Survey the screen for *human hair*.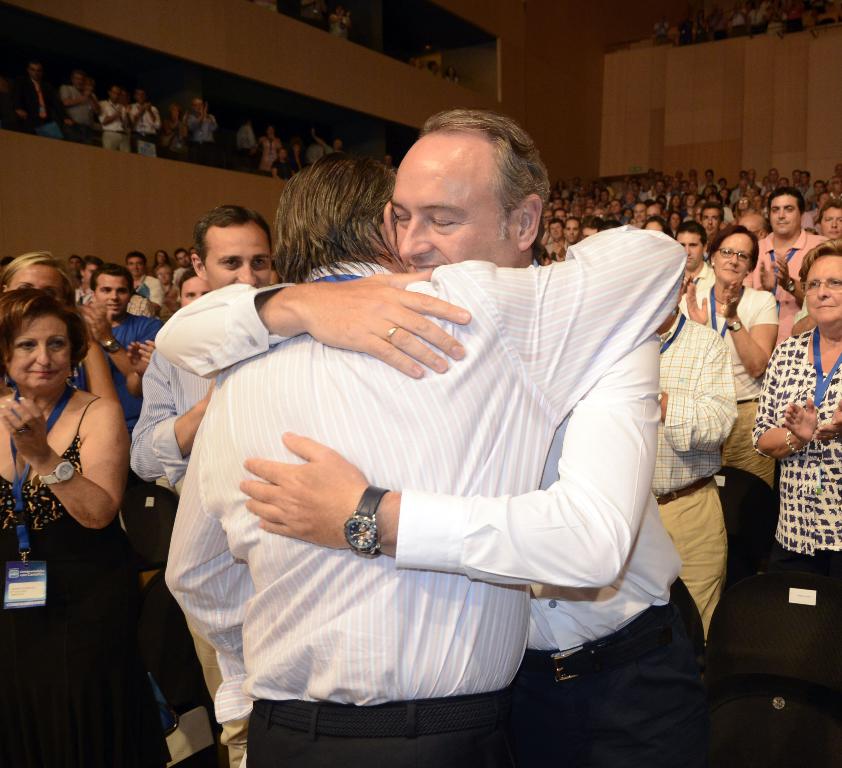
Survey found: <box>191,201,272,266</box>.
